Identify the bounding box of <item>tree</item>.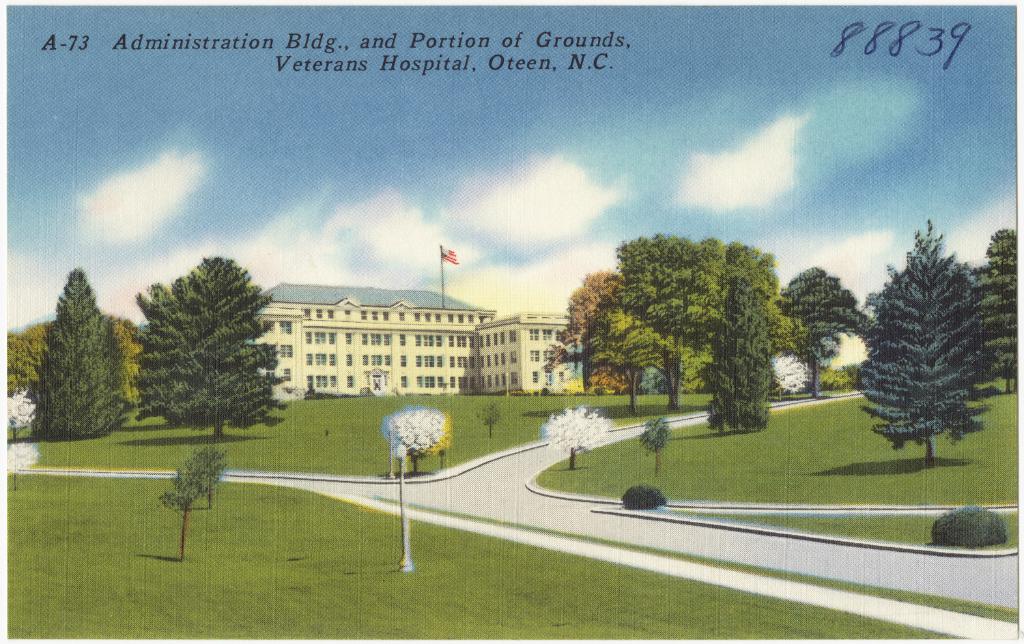
BBox(577, 239, 795, 411).
